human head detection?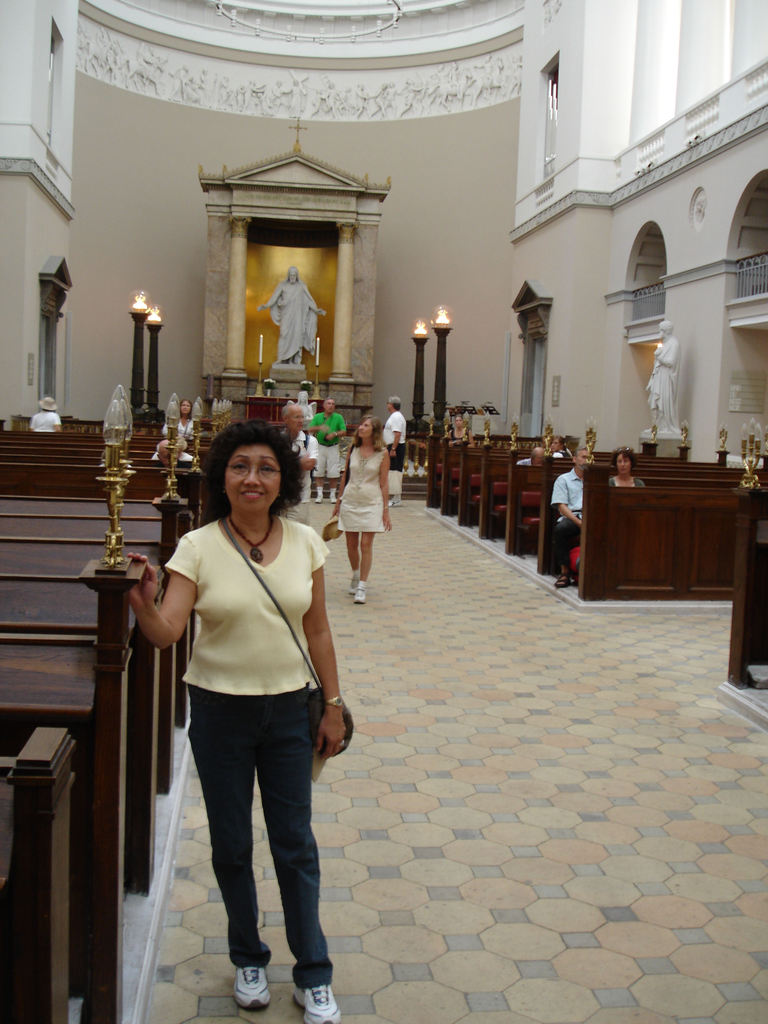
656:317:677:340
